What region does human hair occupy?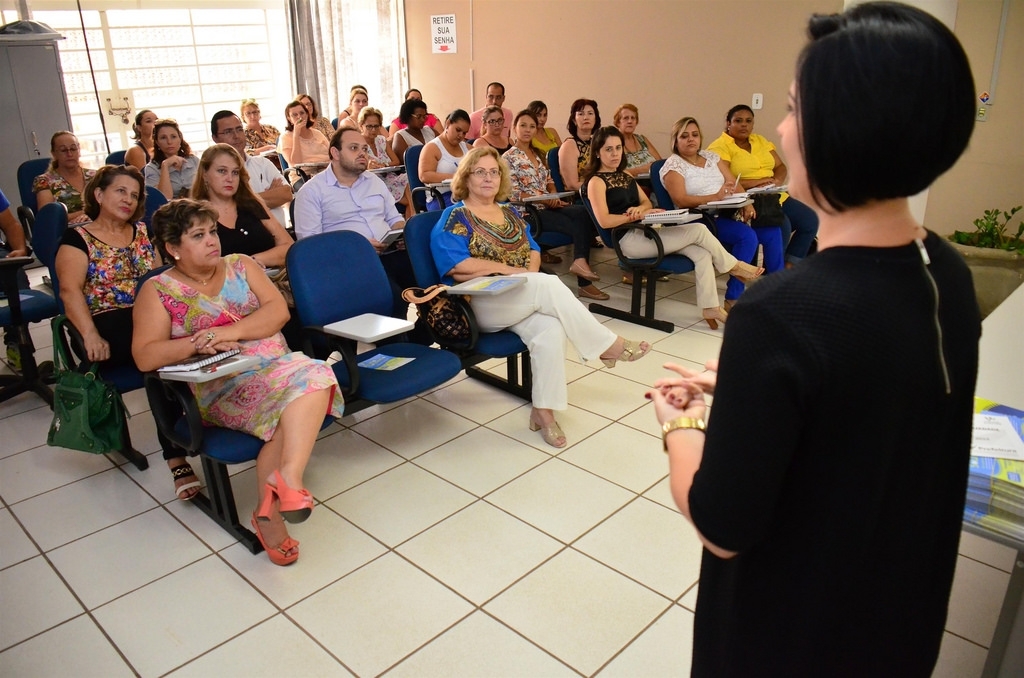
l=613, t=104, r=640, b=130.
